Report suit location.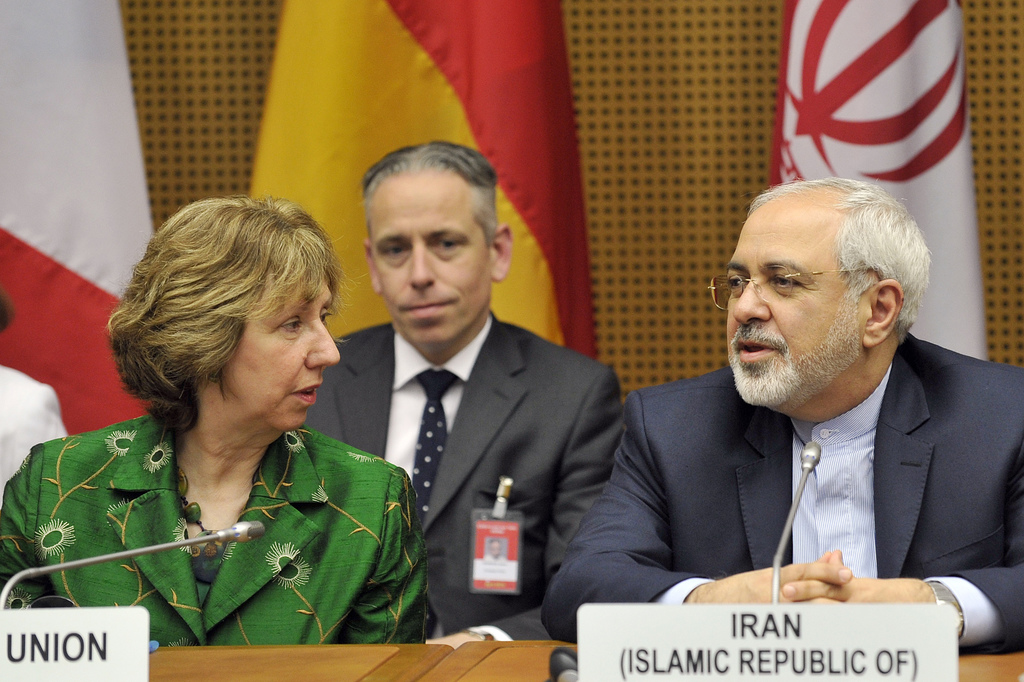
Report: x1=297, y1=304, x2=626, y2=651.
